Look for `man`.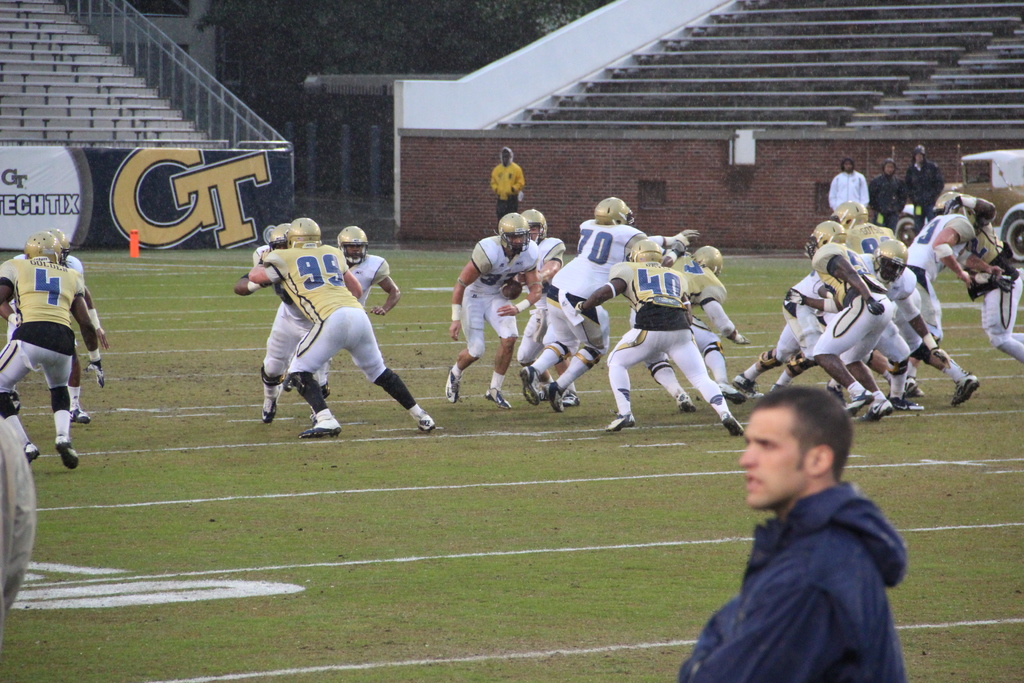
Found: {"x1": 235, "y1": 222, "x2": 337, "y2": 420}.
